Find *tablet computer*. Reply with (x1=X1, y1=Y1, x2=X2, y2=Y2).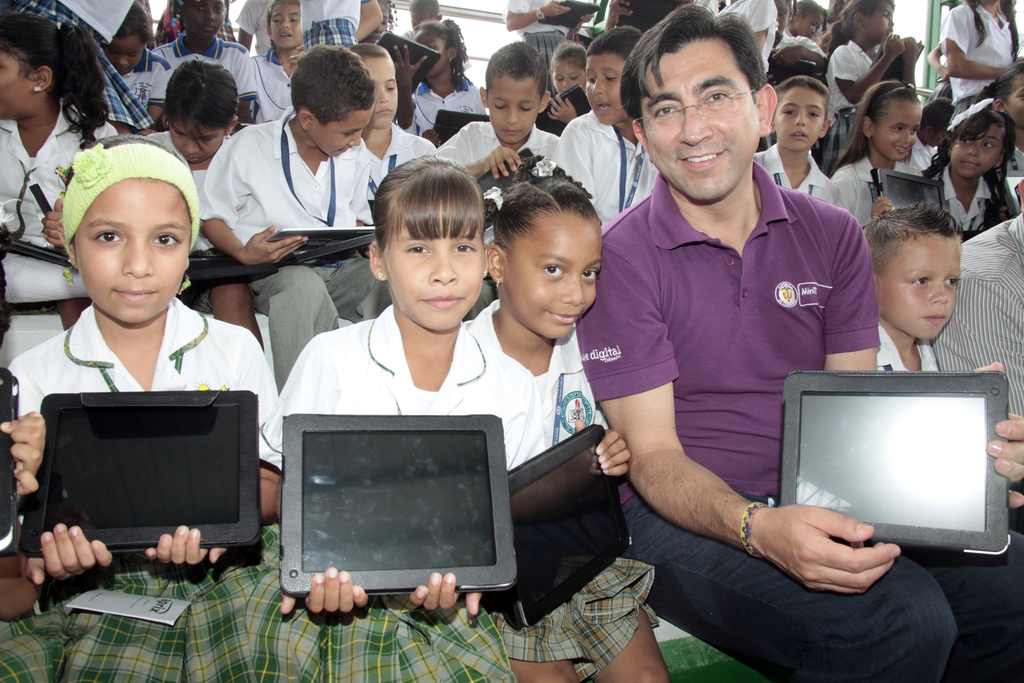
(x1=775, y1=369, x2=1011, y2=557).
